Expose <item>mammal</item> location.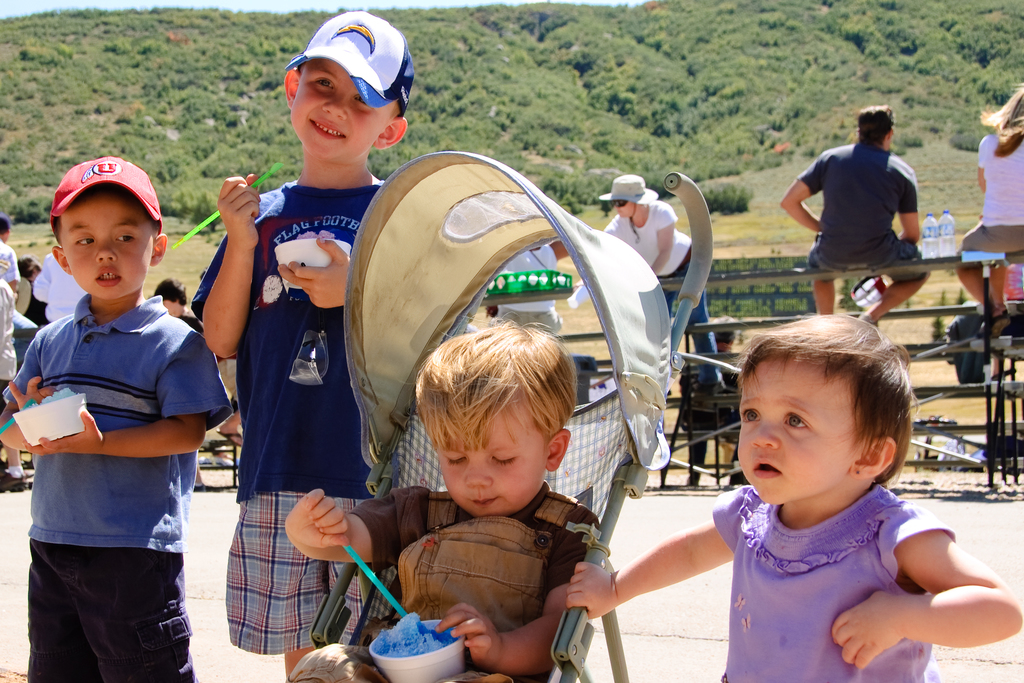
Exposed at bbox(13, 250, 53, 305).
